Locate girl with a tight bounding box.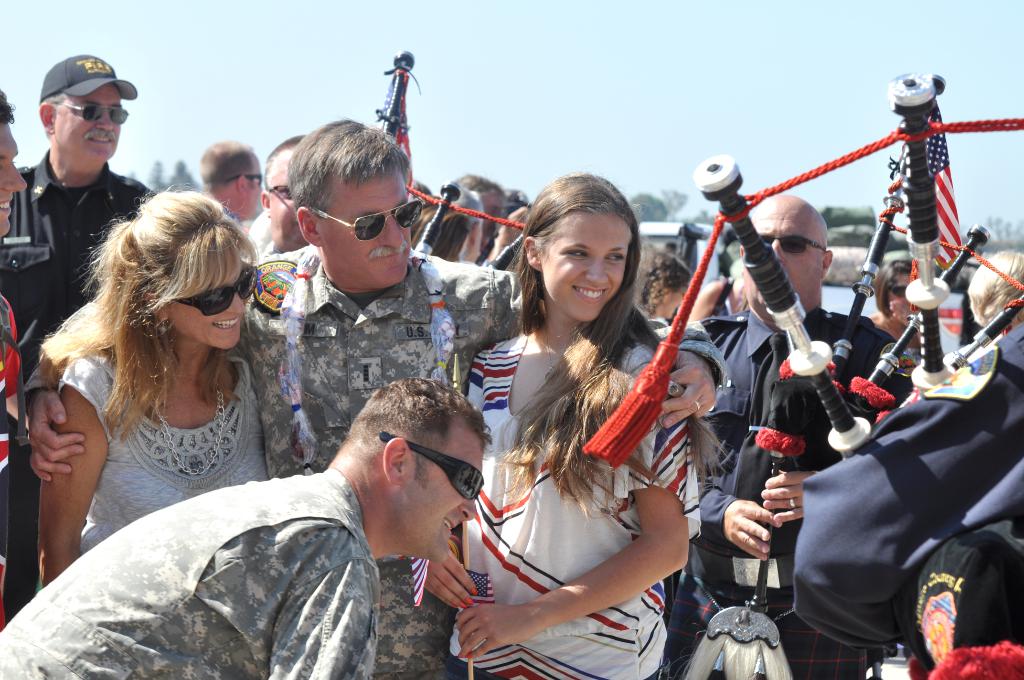
pyautogui.locateOnScreen(420, 174, 706, 679).
